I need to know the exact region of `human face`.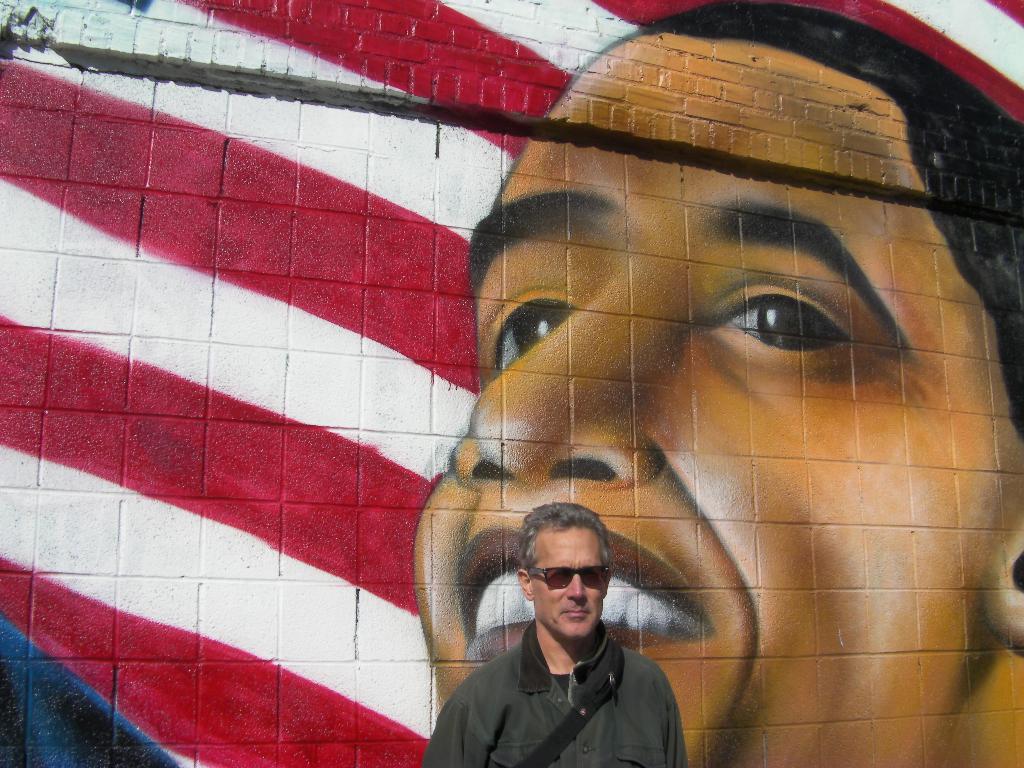
Region: rect(525, 528, 607, 639).
